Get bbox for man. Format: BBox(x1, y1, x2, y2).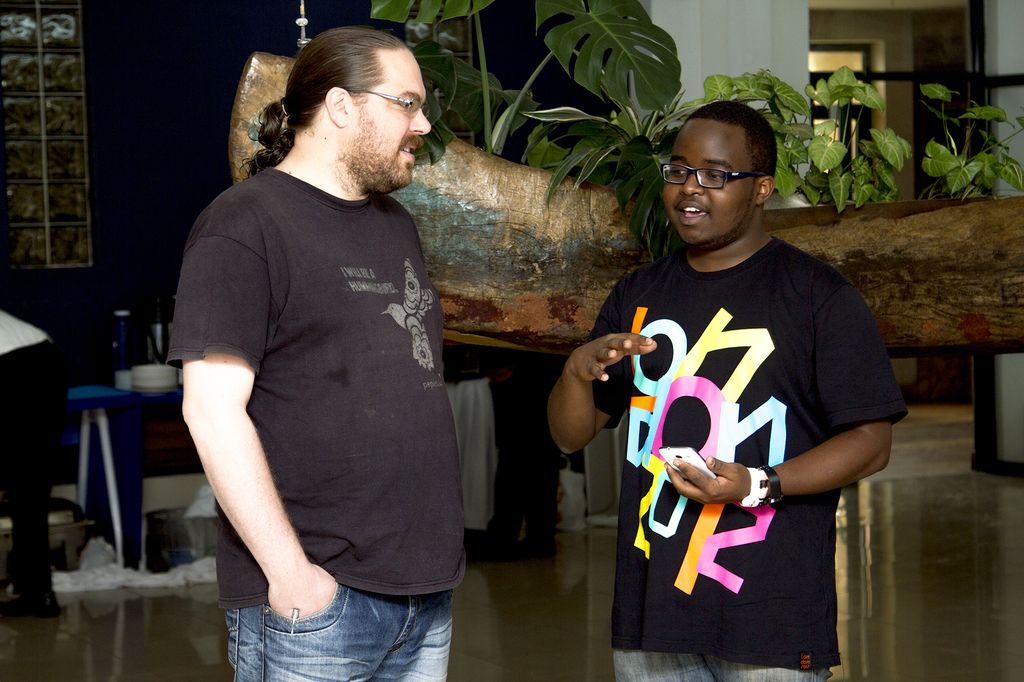
BBox(165, 0, 523, 672).
